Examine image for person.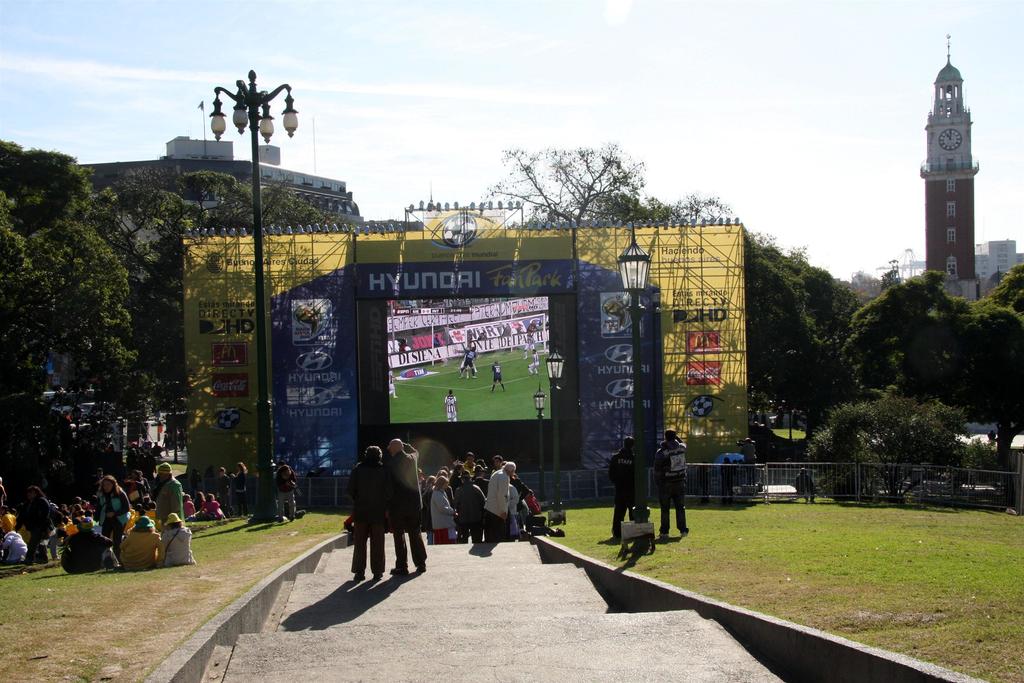
Examination result: [490,363,508,394].
